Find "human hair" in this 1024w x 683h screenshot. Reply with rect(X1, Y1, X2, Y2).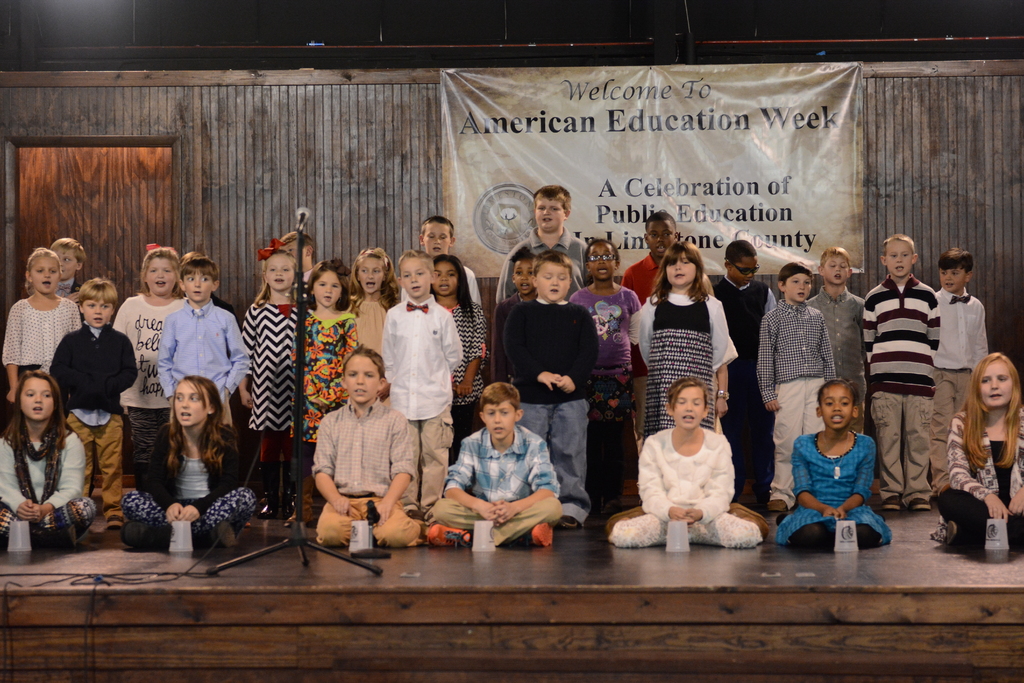
rect(668, 375, 706, 411).
